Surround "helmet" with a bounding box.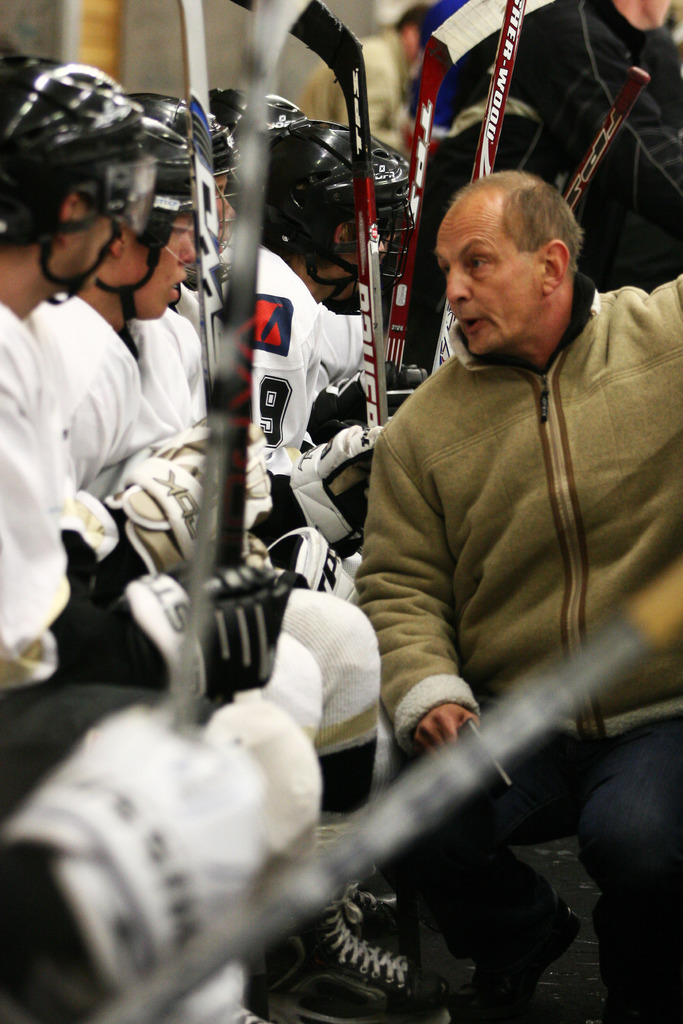
<box>0,50,159,306</box>.
